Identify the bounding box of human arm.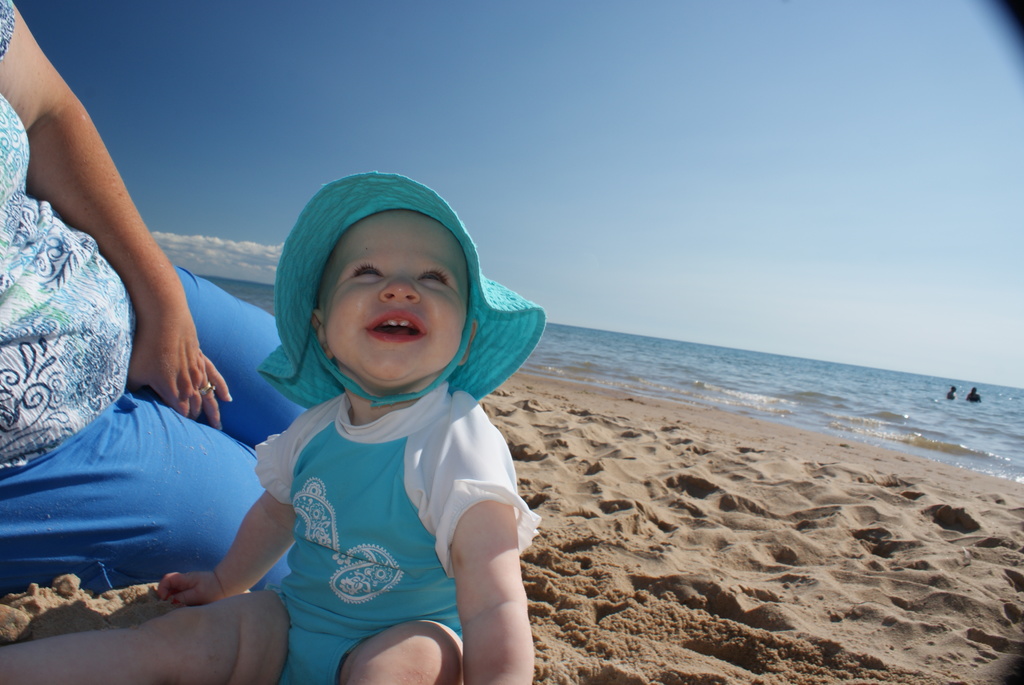
{"left": 154, "top": 405, "right": 336, "bottom": 605}.
